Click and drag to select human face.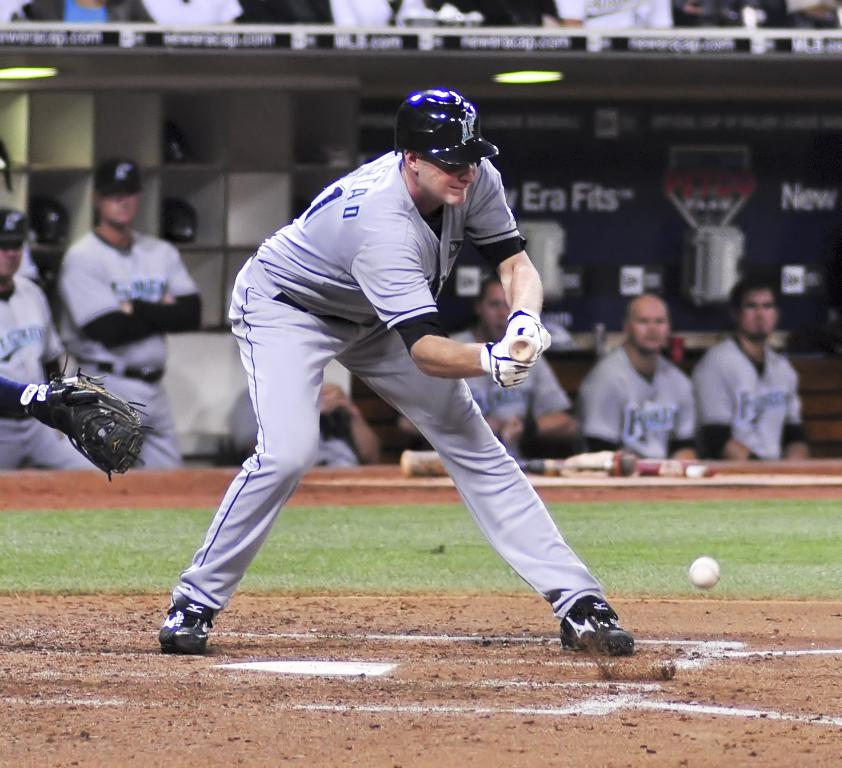
Selection: (x1=629, y1=298, x2=670, y2=351).
